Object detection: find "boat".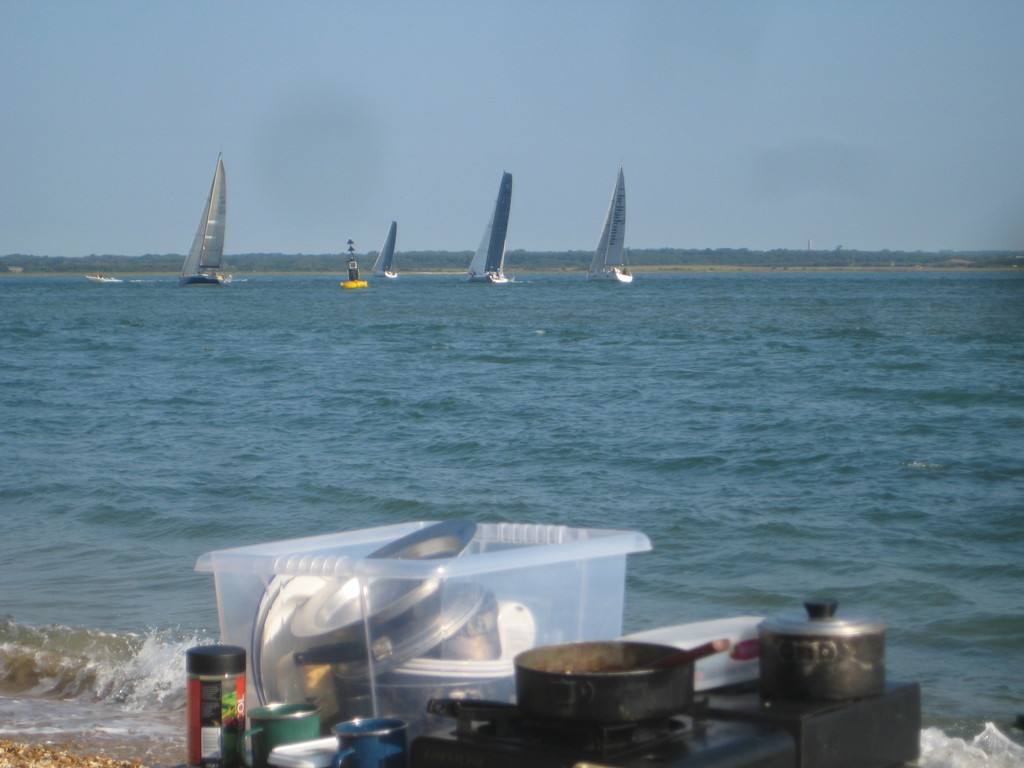
rect(86, 271, 122, 285).
